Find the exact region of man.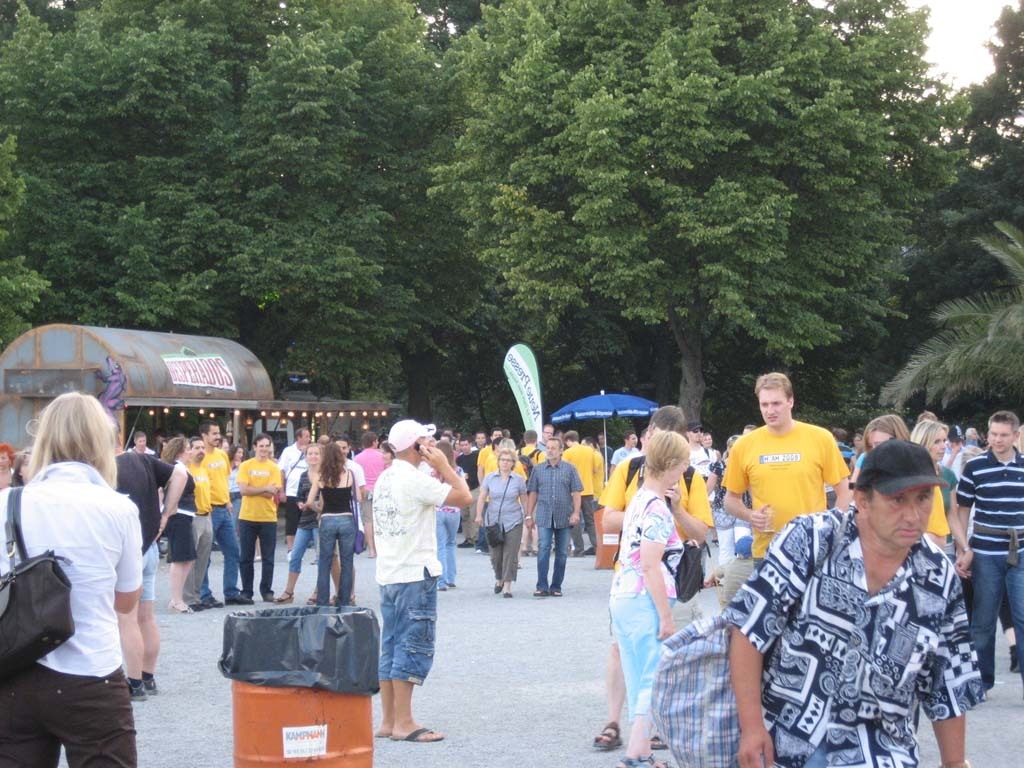
Exact region: Rect(233, 433, 283, 594).
